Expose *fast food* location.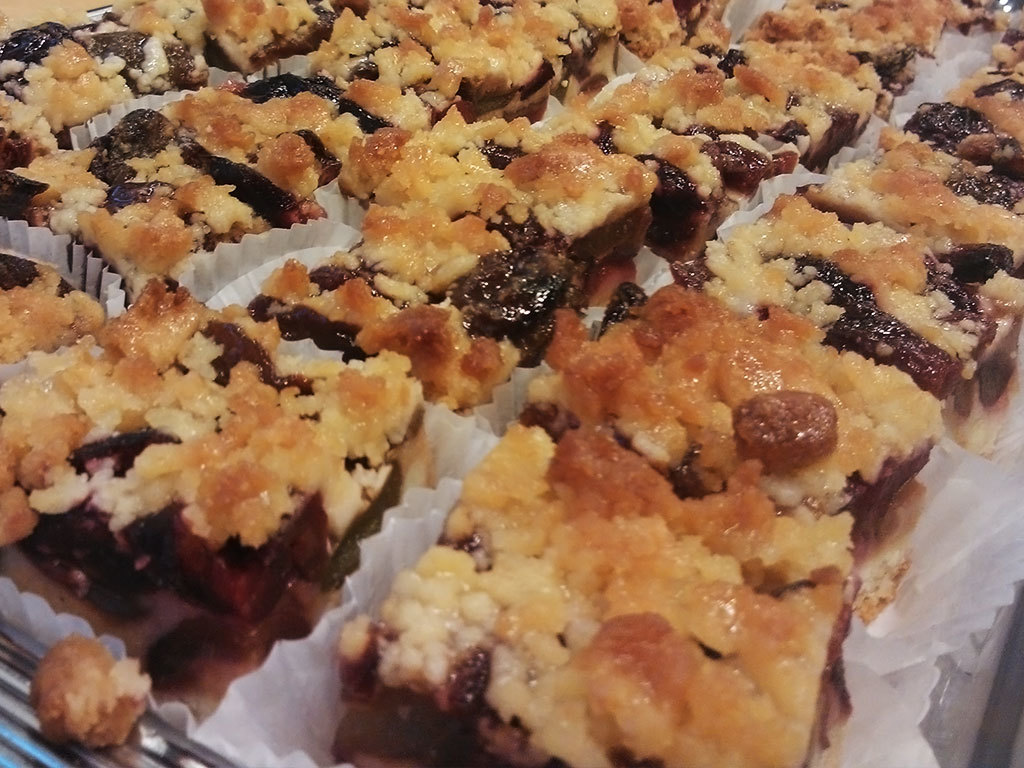
Exposed at [0, 258, 111, 381].
